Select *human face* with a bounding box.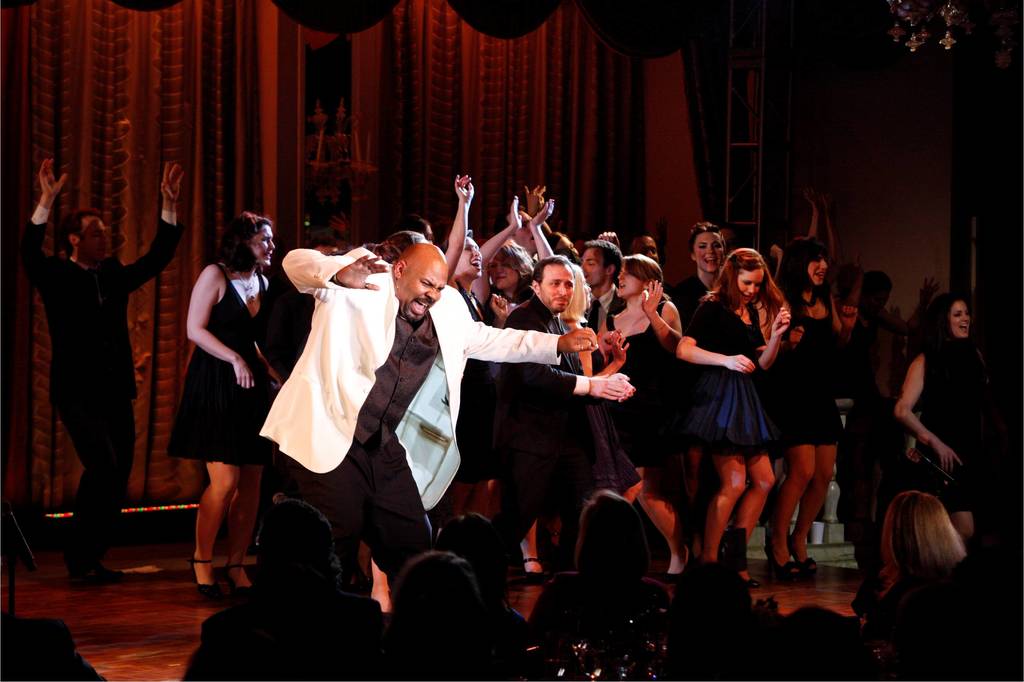
locate(253, 220, 275, 266).
